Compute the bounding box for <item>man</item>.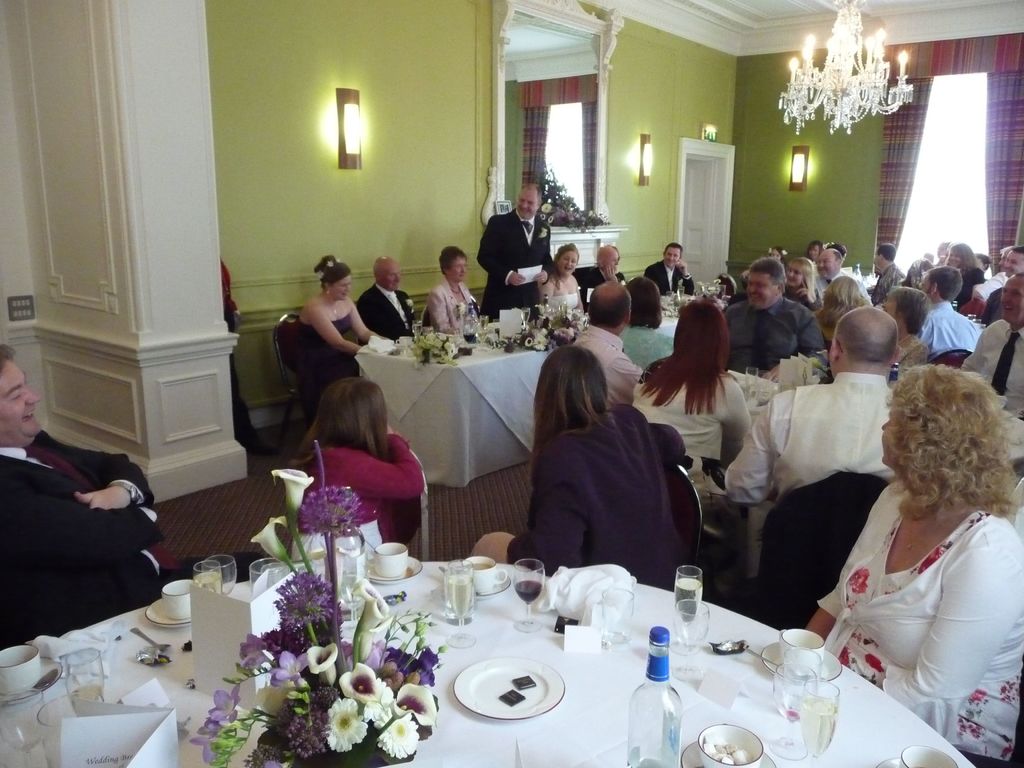
bbox(354, 255, 429, 341).
